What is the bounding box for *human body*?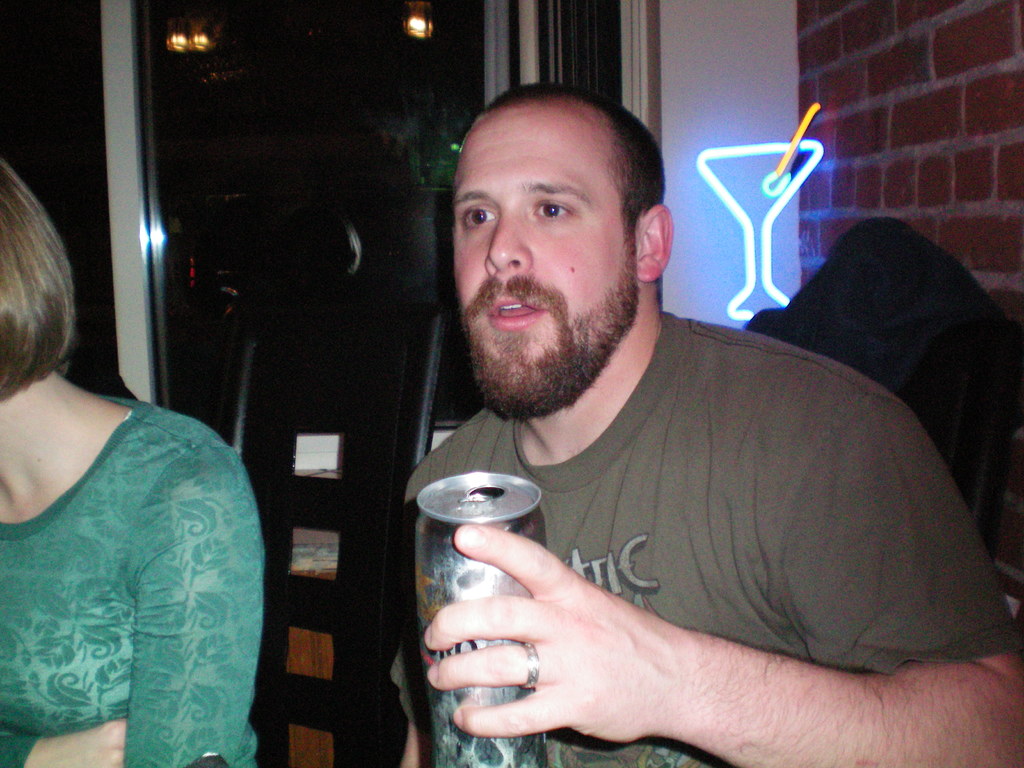
(x1=364, y1=123, x2=957, y2=759).
